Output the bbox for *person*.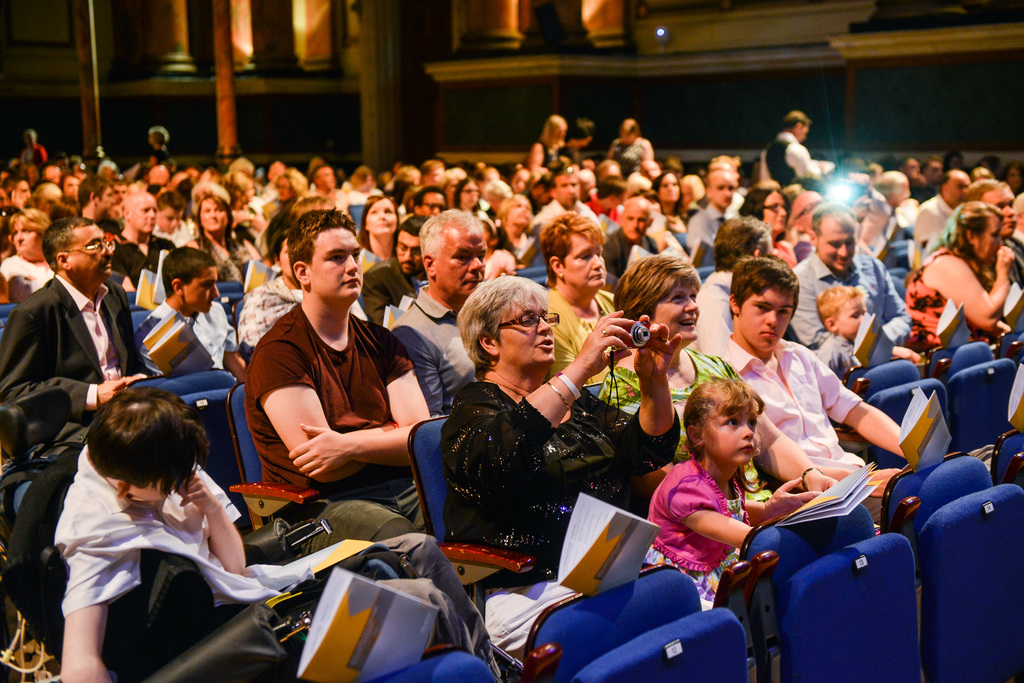
[196, 199, 264, 276].
